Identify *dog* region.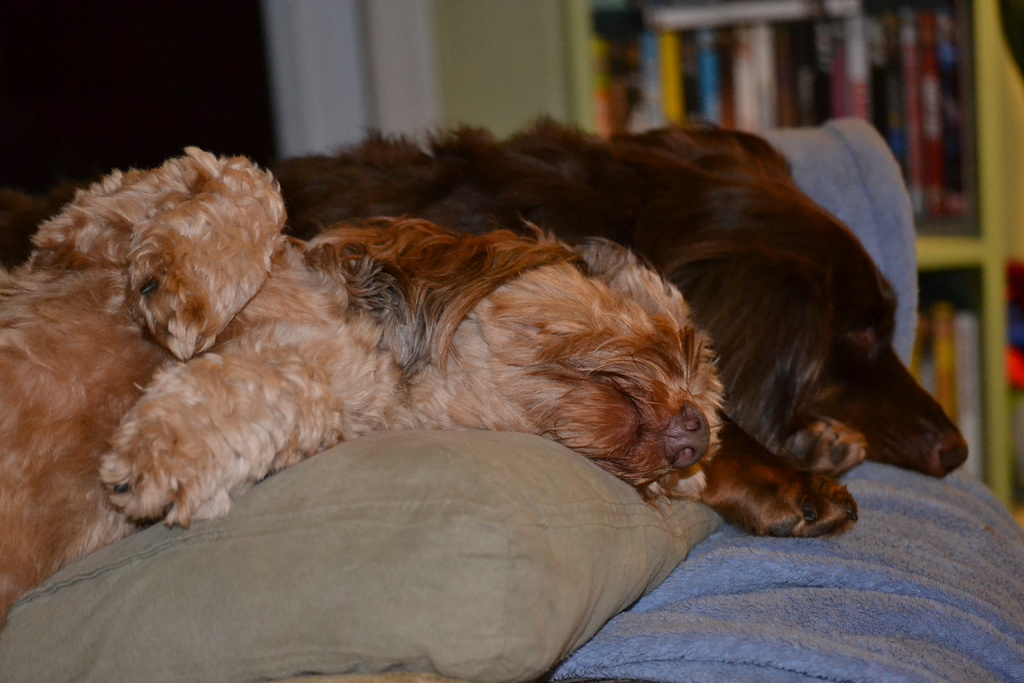
Region: detection(0, 111, 970, 541).
